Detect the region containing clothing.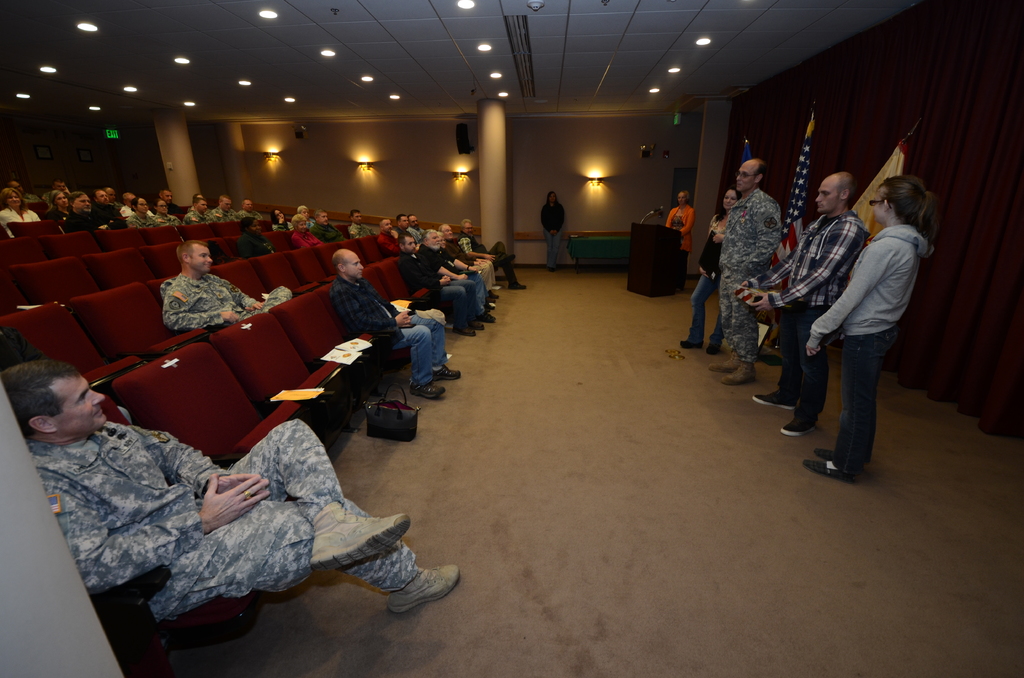
{"left": 270, "top": 221, "right": 289, "bottom": 231}.
